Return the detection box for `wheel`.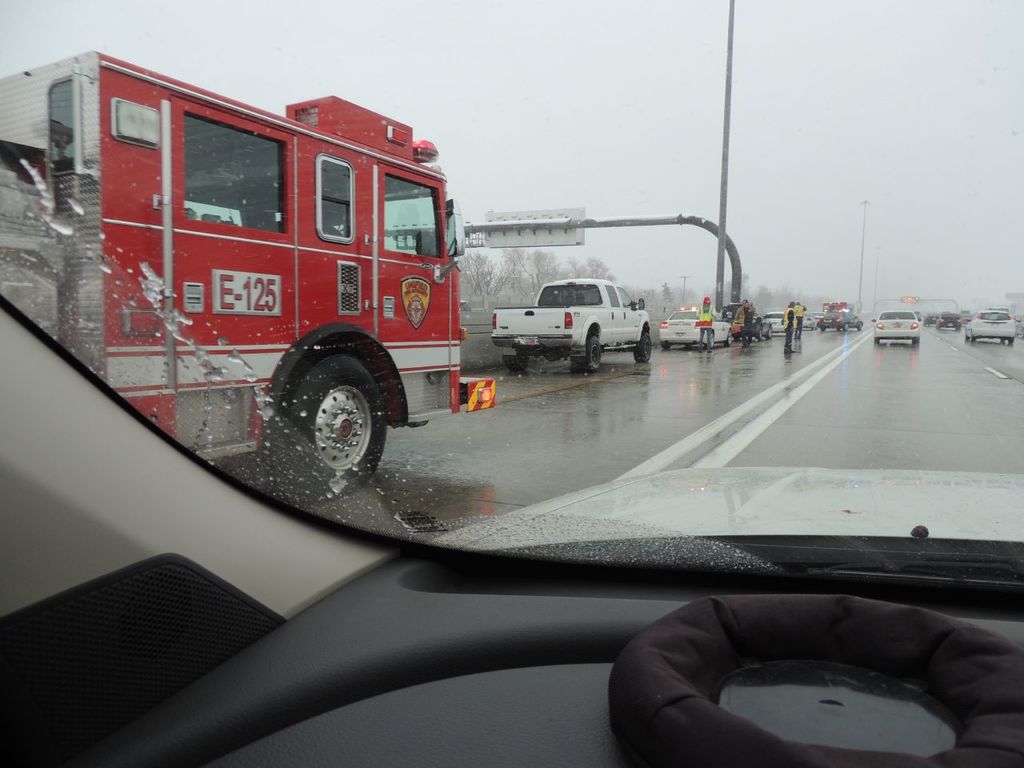
844 322 846 330.
